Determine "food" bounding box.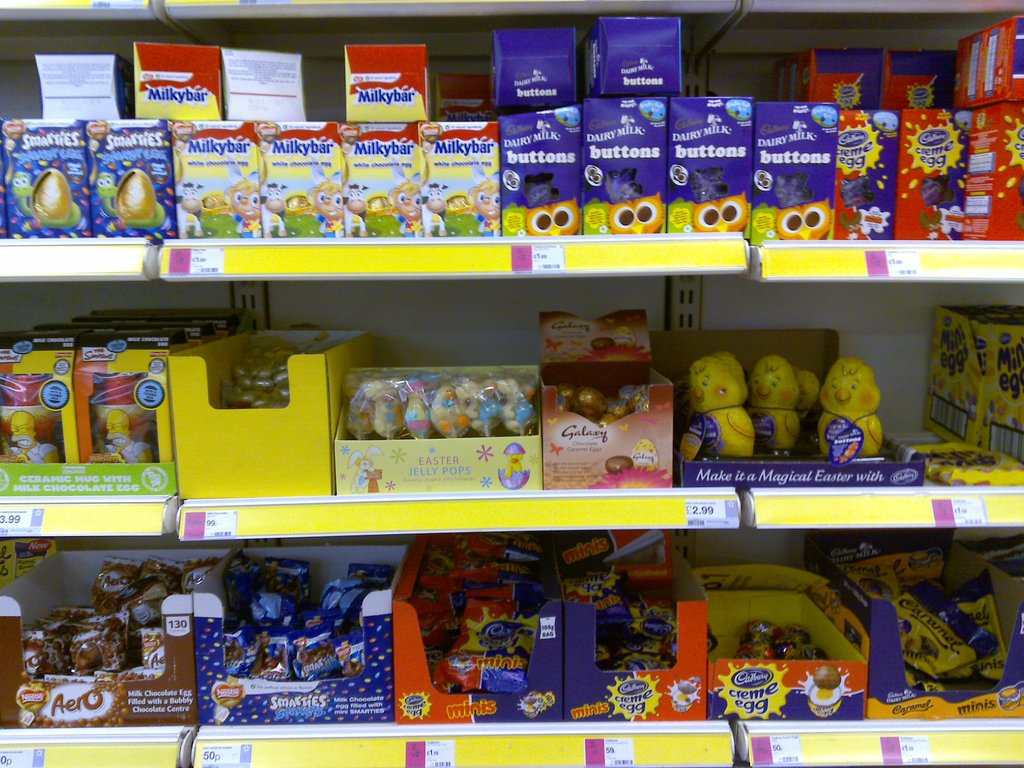
Determined: BBox(221, 548, 390, 679).
